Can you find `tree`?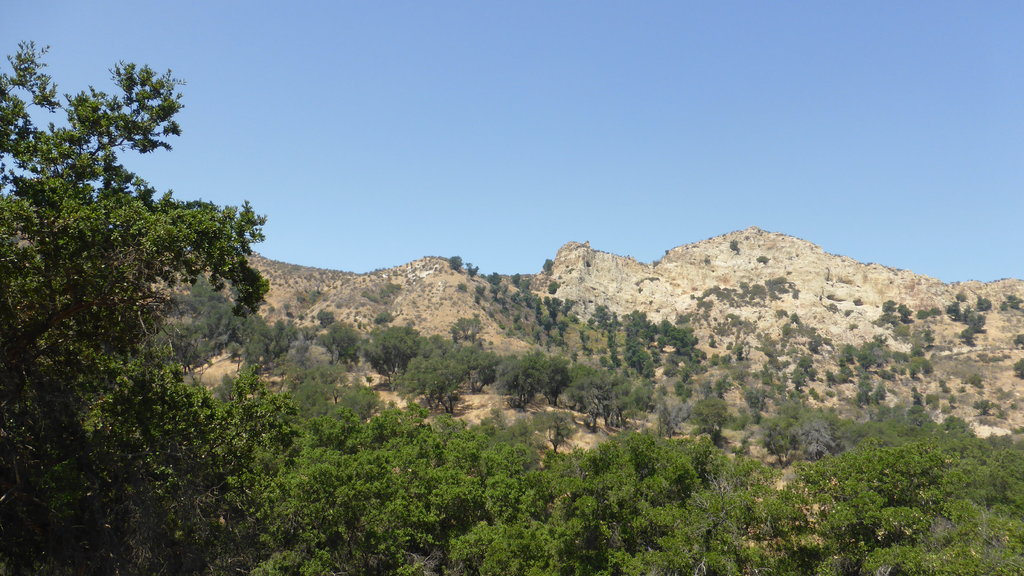
Yes, bounding box: bbox(381, 317, 460, 379).
